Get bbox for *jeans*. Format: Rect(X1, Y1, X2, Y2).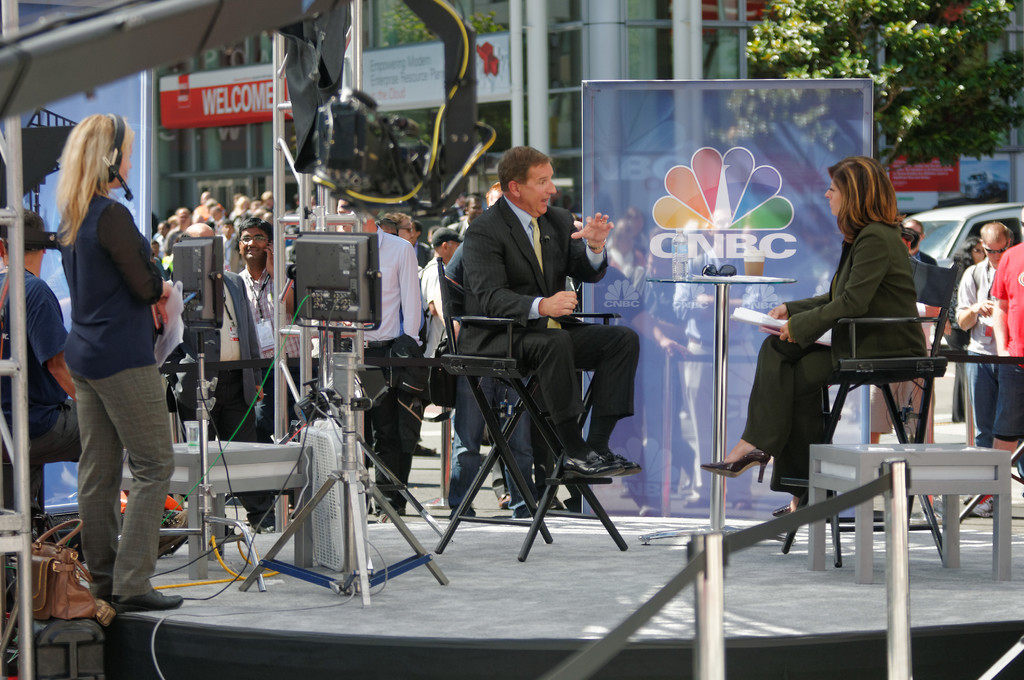
Rect(444, 376, 534, 519).
